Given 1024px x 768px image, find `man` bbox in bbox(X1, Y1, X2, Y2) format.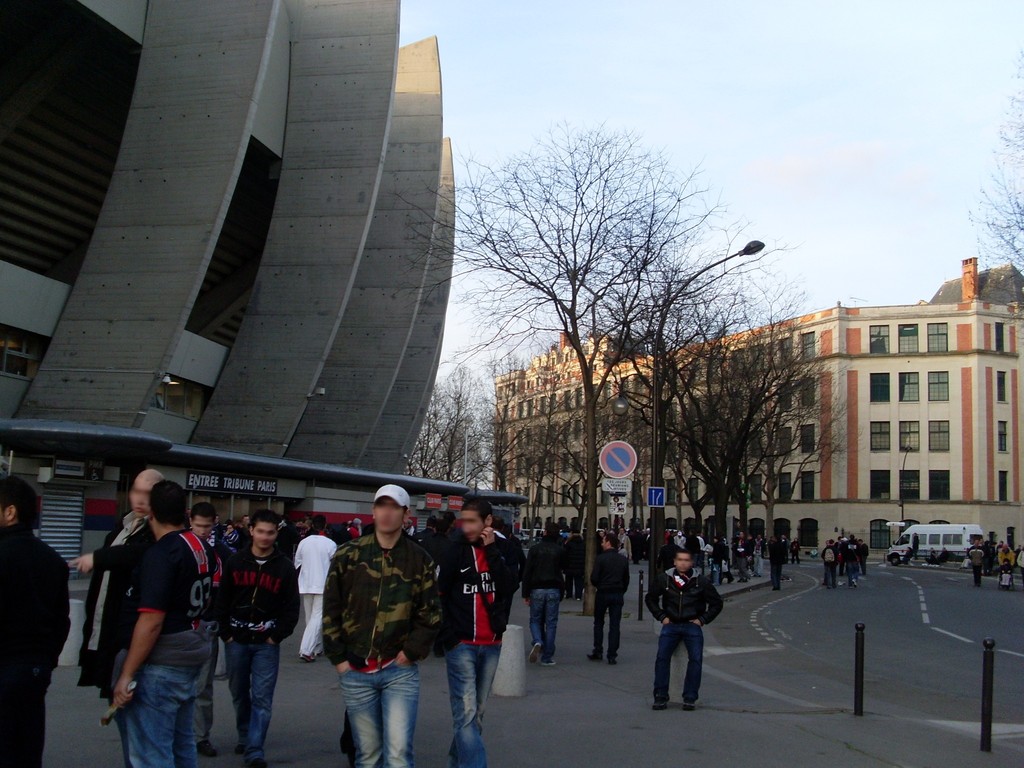
bbox(312, 484, 434, 759).
